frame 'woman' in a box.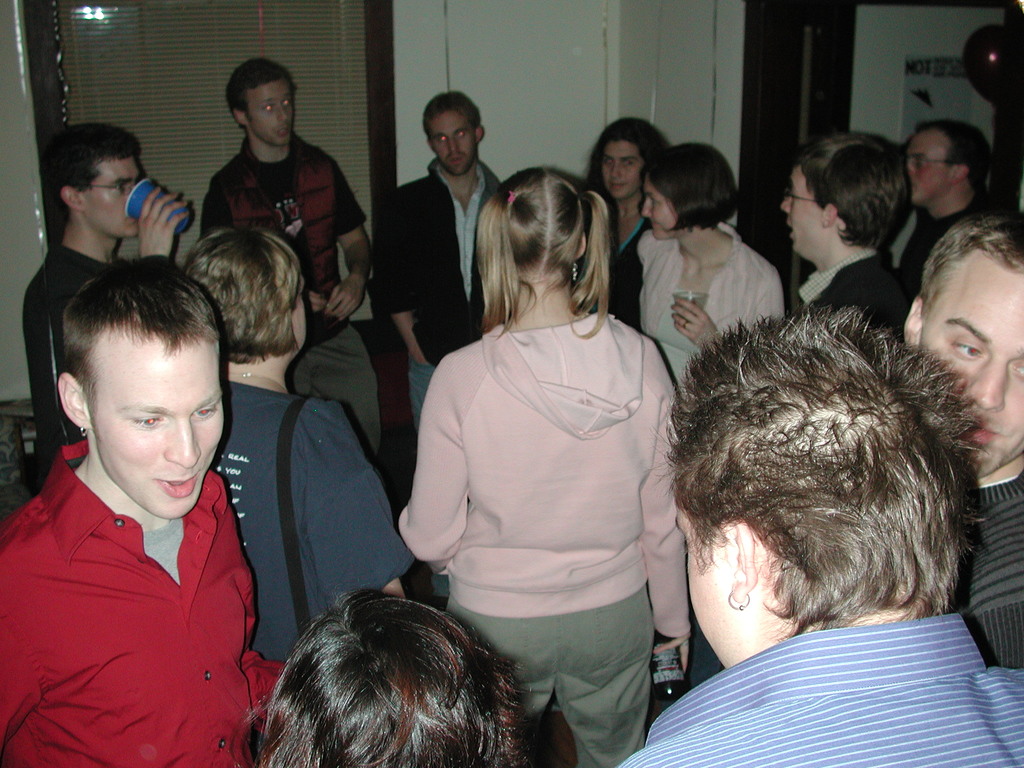
[396,166,691,767].
